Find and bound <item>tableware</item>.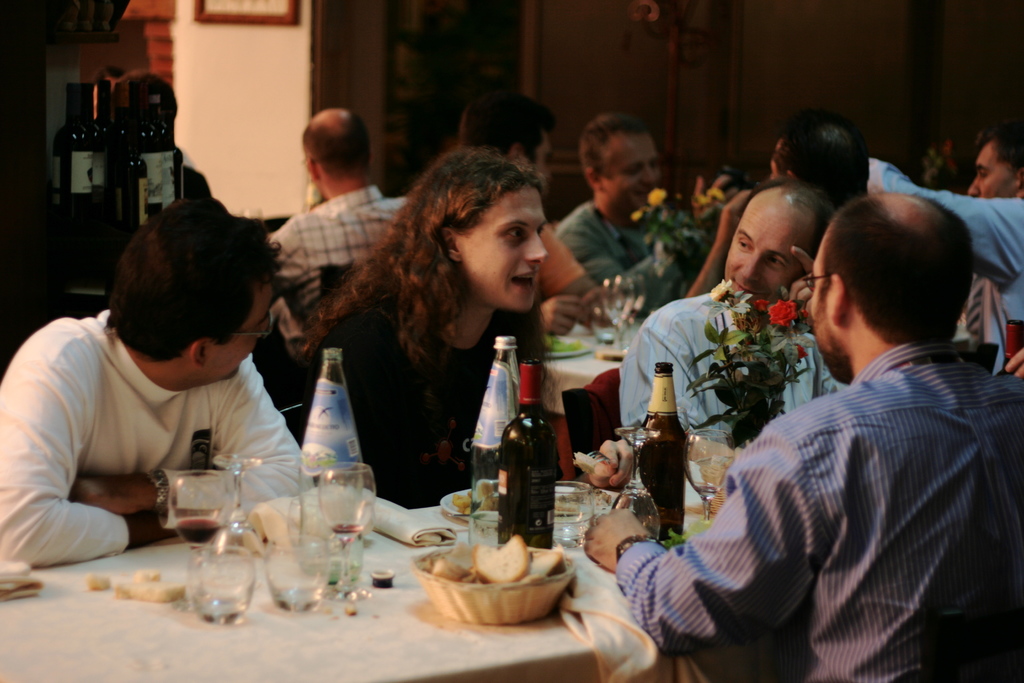
Bound: (392,535,563,632).
